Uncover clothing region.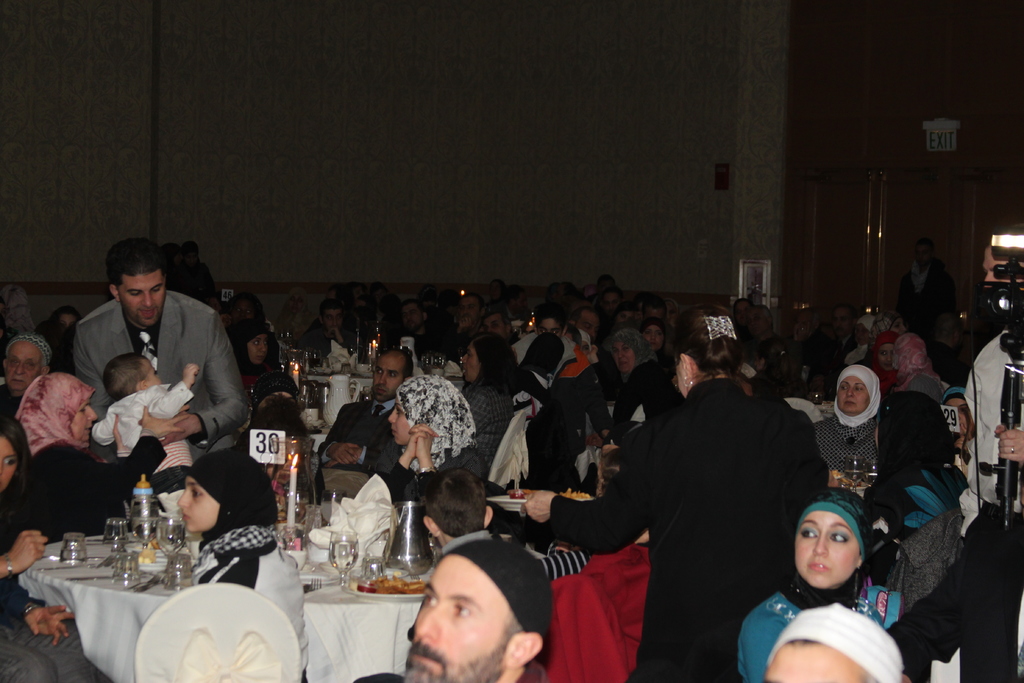
Uncovered: (x1=221, y1=360, x2=286, y2=399).
